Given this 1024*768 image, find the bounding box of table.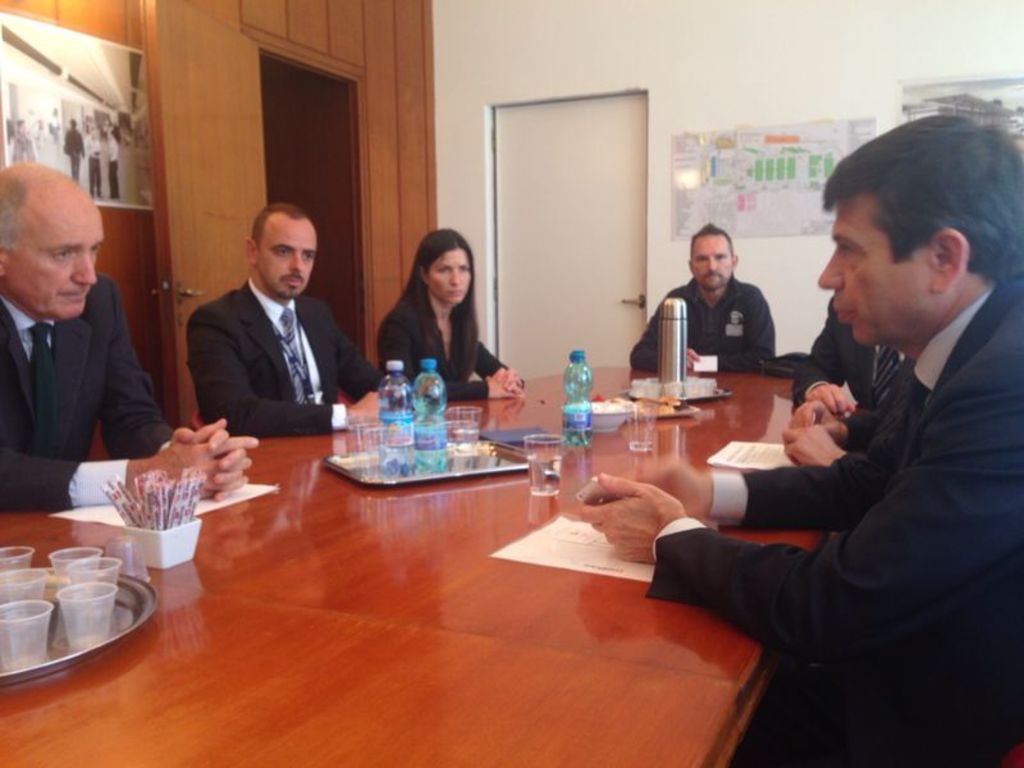
(x1=0, y1=353, x2=835, y2=767).
